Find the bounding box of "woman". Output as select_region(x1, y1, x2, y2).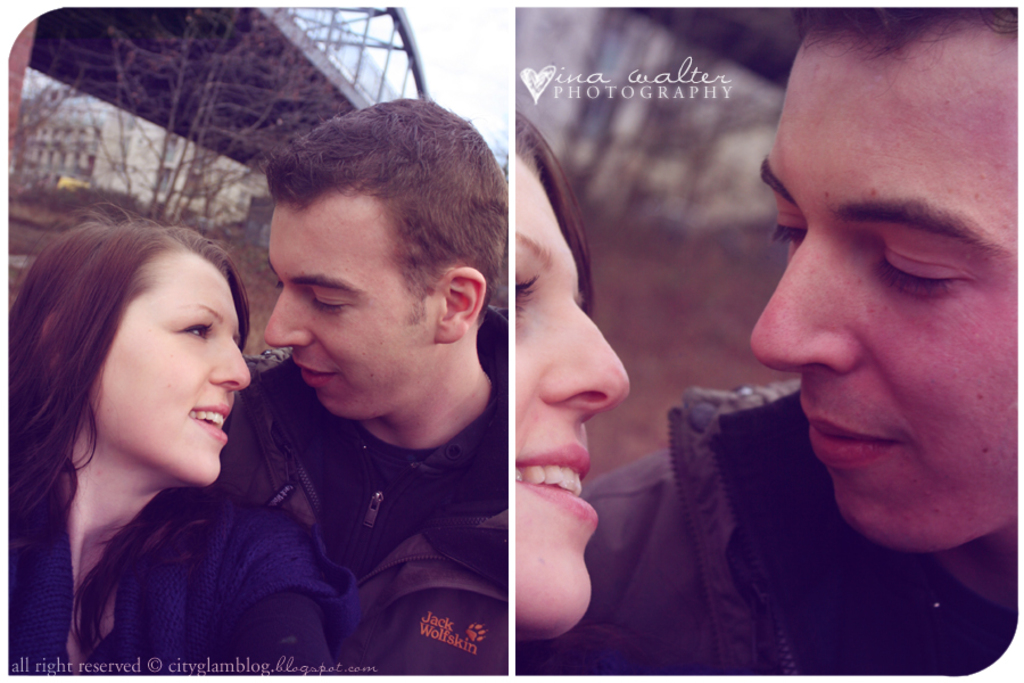
select_region(466, 91, 654, 644).
